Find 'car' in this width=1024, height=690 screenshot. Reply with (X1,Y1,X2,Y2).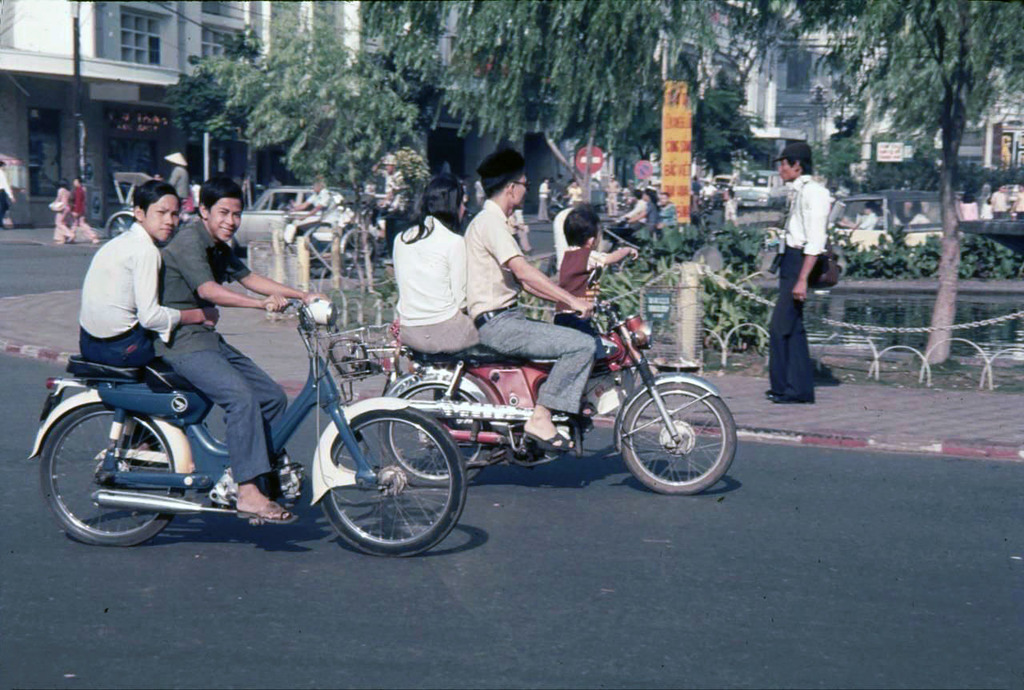
(547,177,606,223).
